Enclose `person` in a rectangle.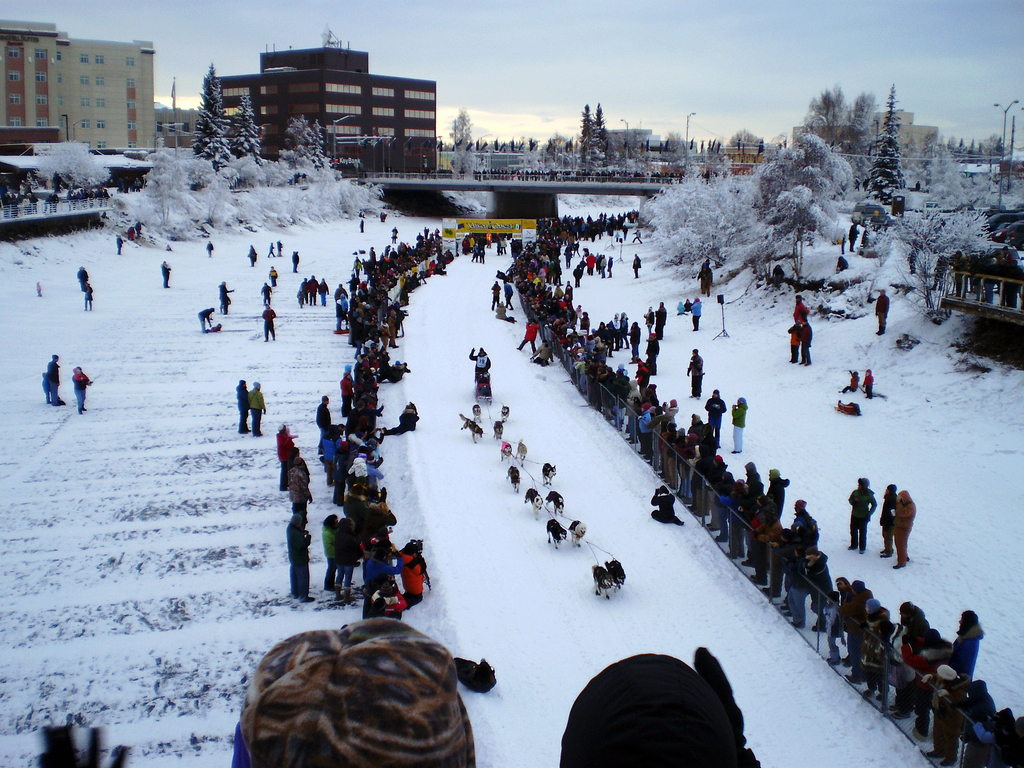
(39, 607, 474, 765).
